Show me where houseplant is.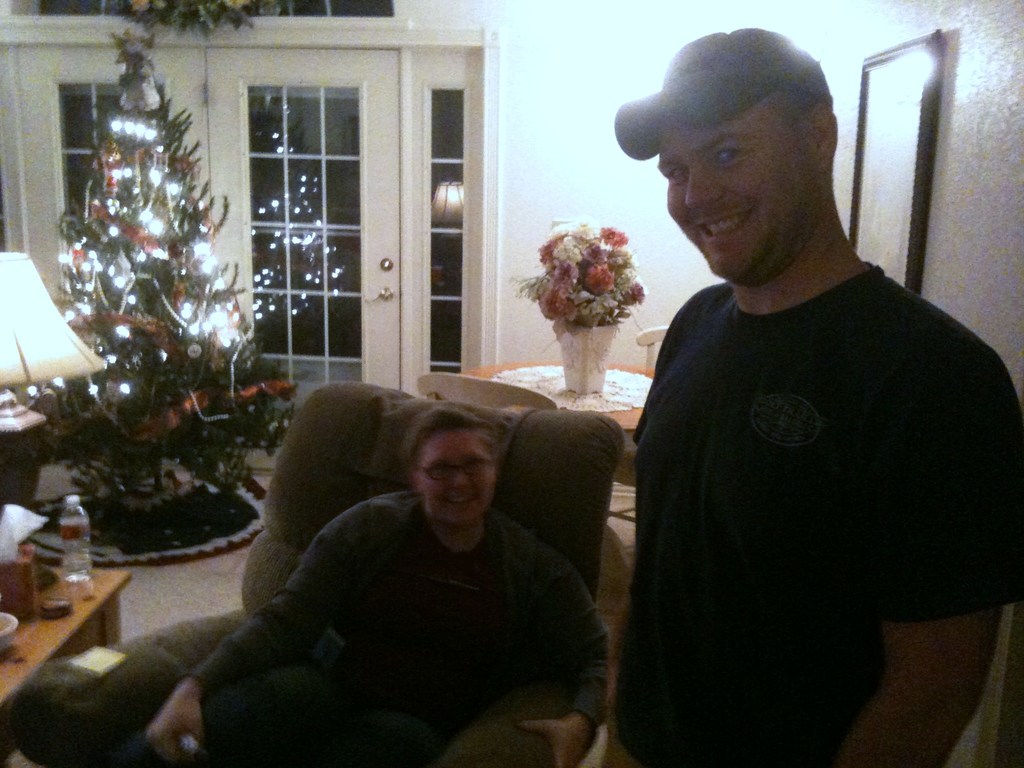
houseplant is at (x1=511, y1=212, x2=645, y2=396).
